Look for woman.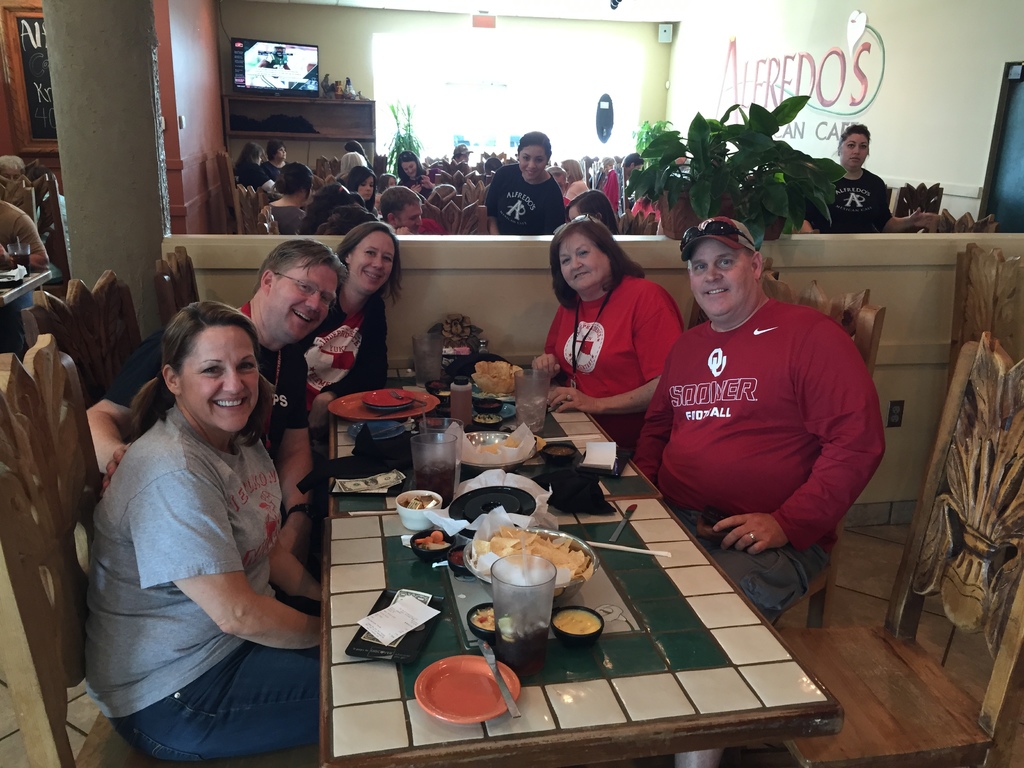
Found: (339, 165, 380, 209).
